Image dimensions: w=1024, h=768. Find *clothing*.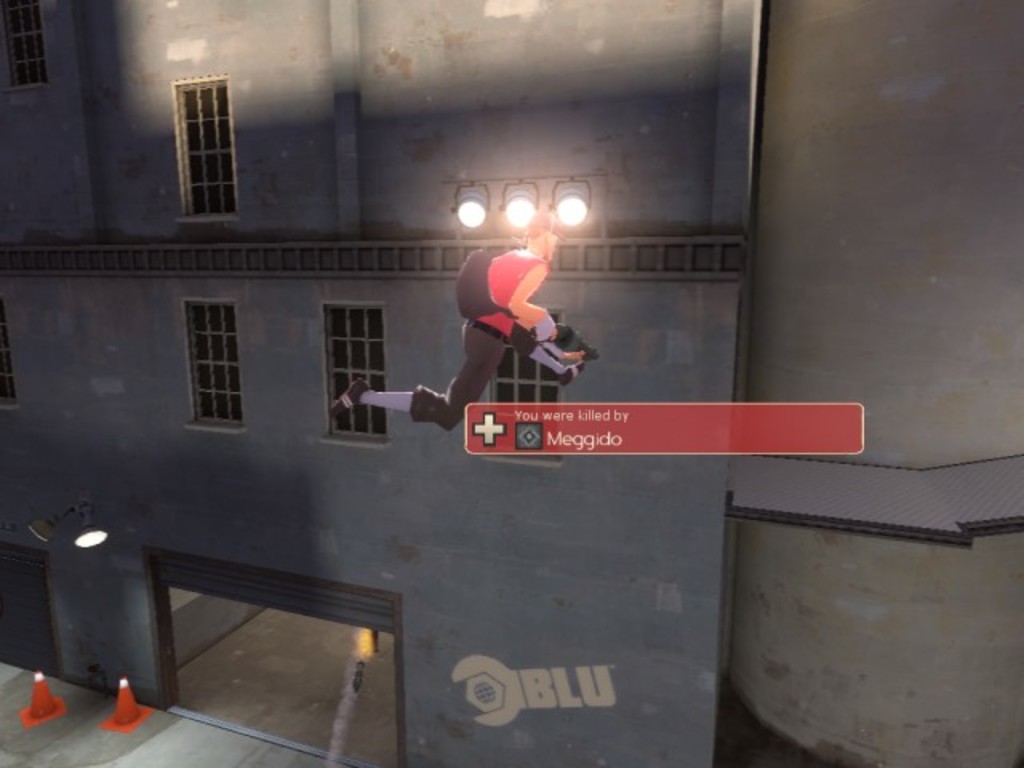
437,242,589,400.
